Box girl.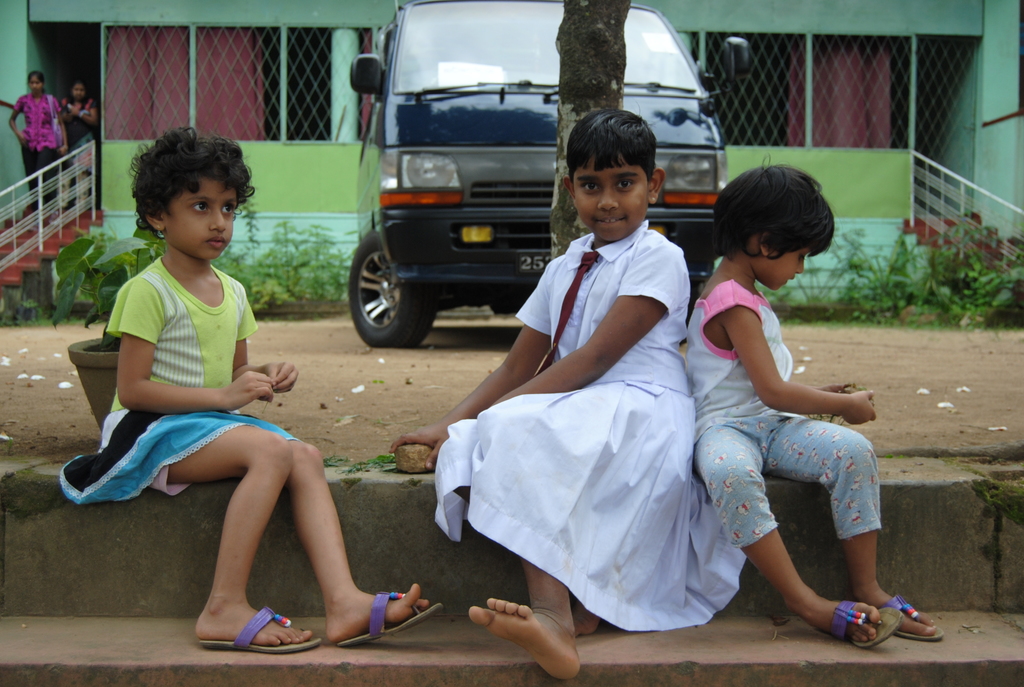
crop(383, 106, 755, 681).
